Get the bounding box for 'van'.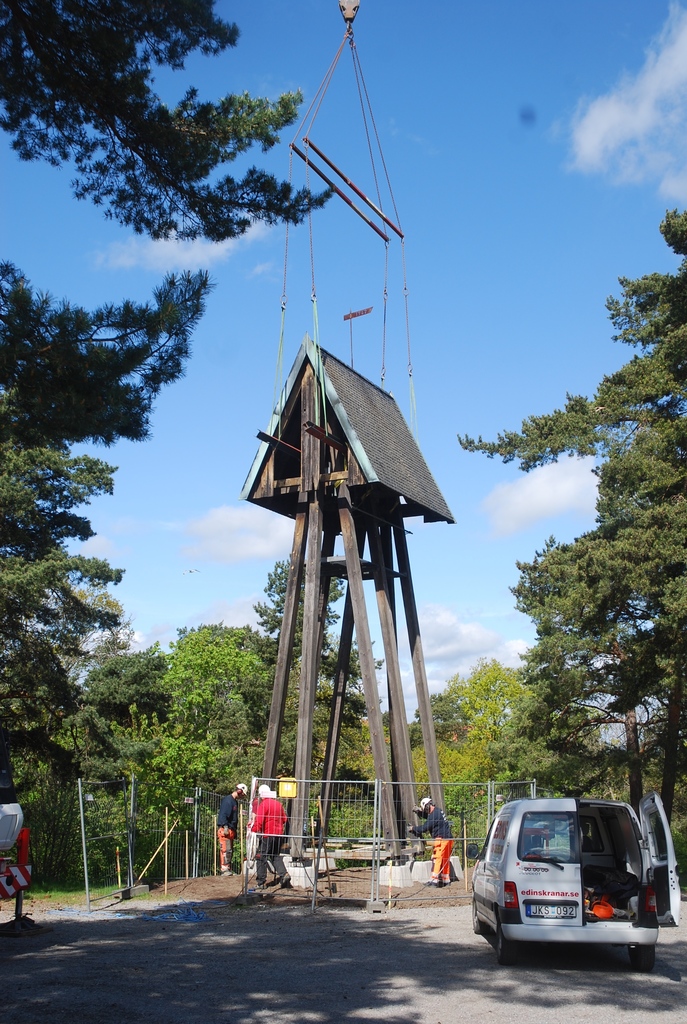
box(469, 790, 684, 964).
